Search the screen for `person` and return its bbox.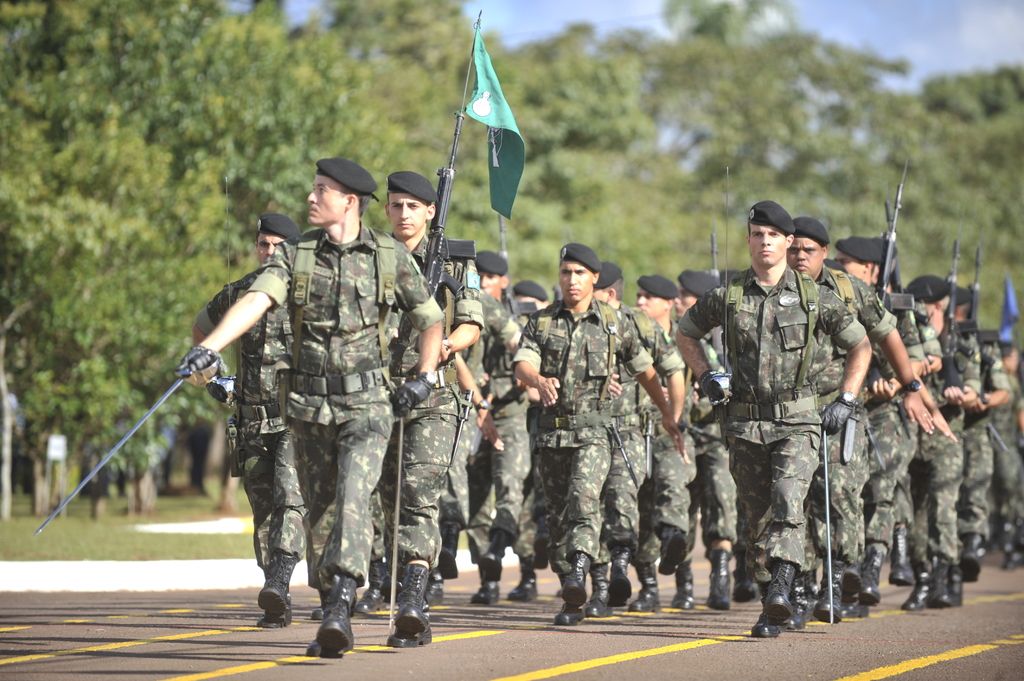
Found: bbox(989, 344, 1023, 564).
